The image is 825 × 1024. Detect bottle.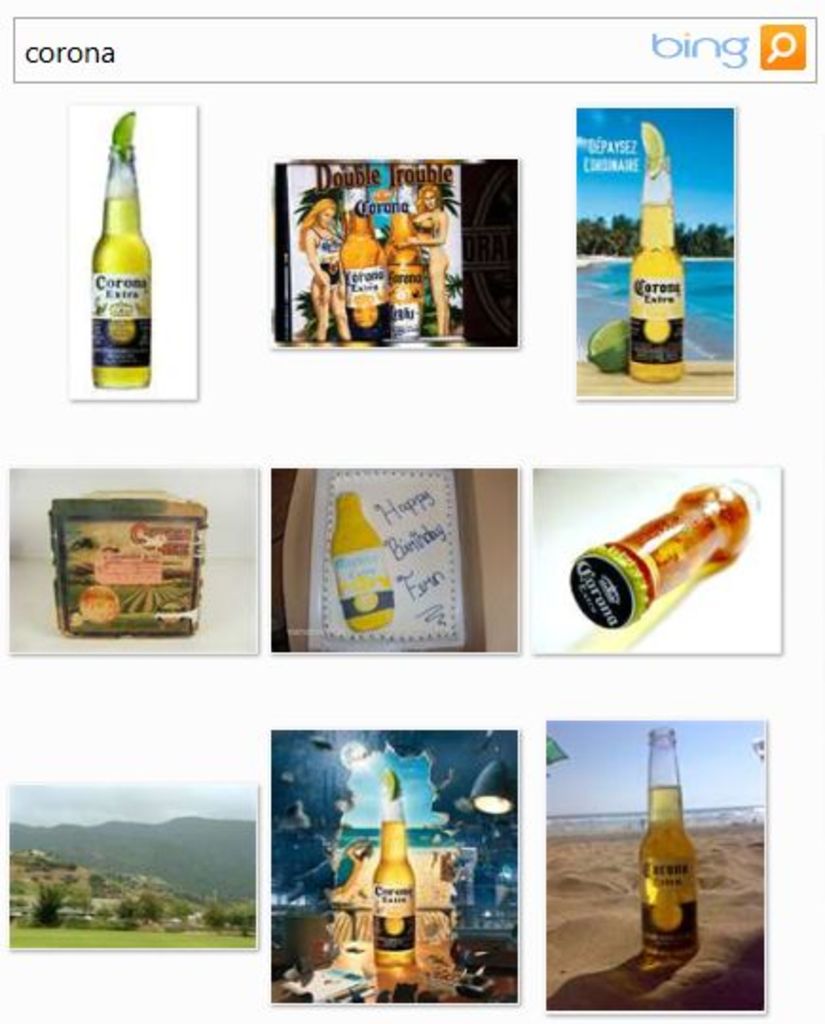
Detection: 87,106,159,398.
